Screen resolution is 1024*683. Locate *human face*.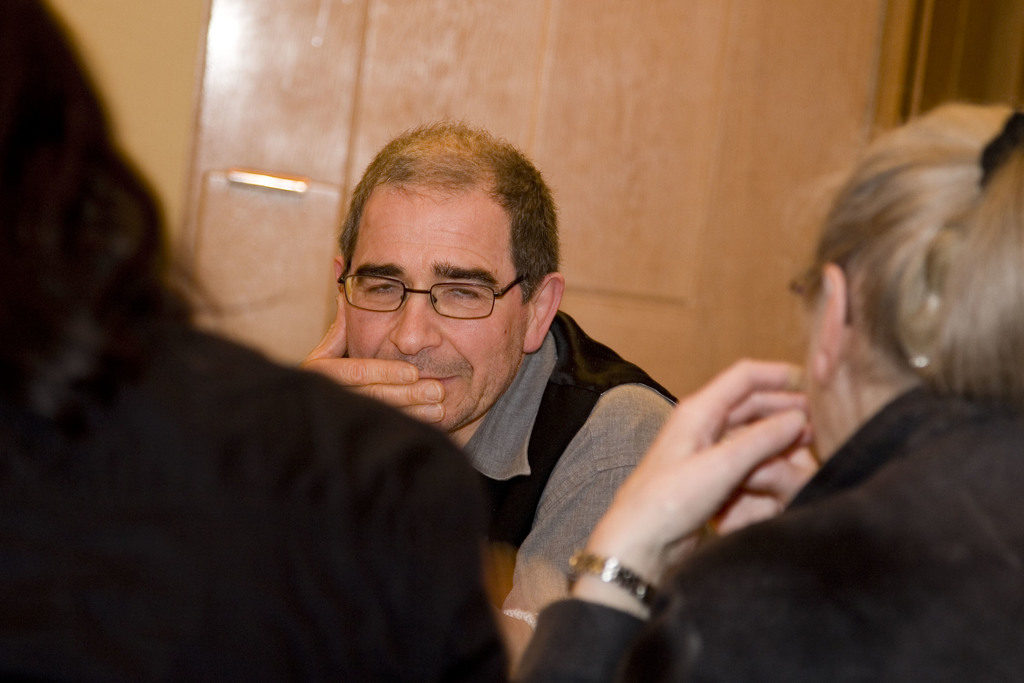
[806,290,854,456].
